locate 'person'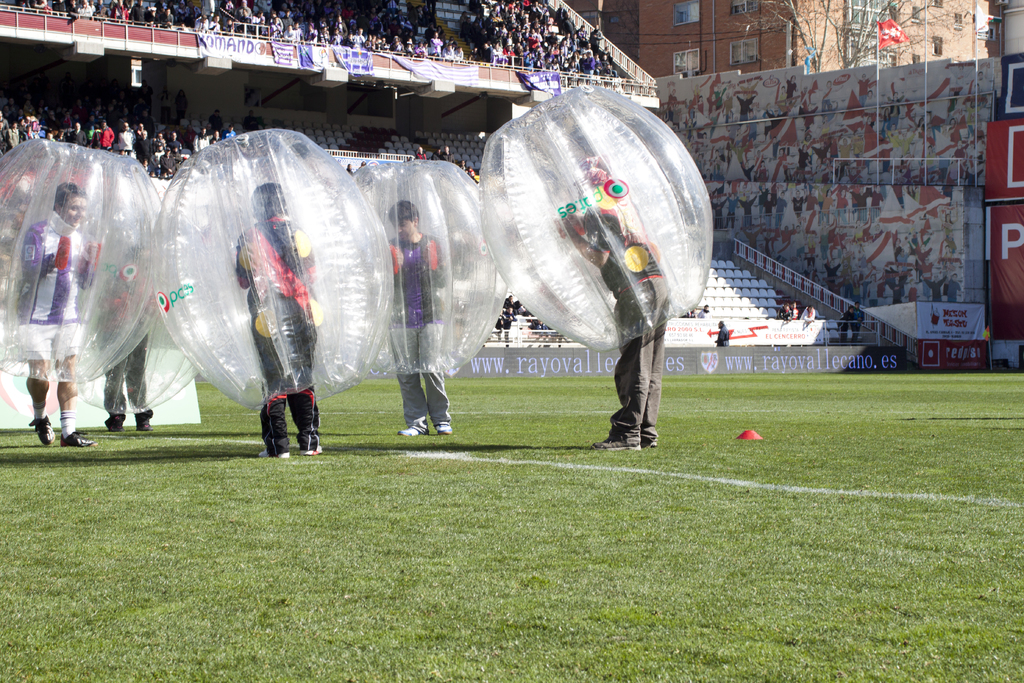
[968, 79, 989, 106]
